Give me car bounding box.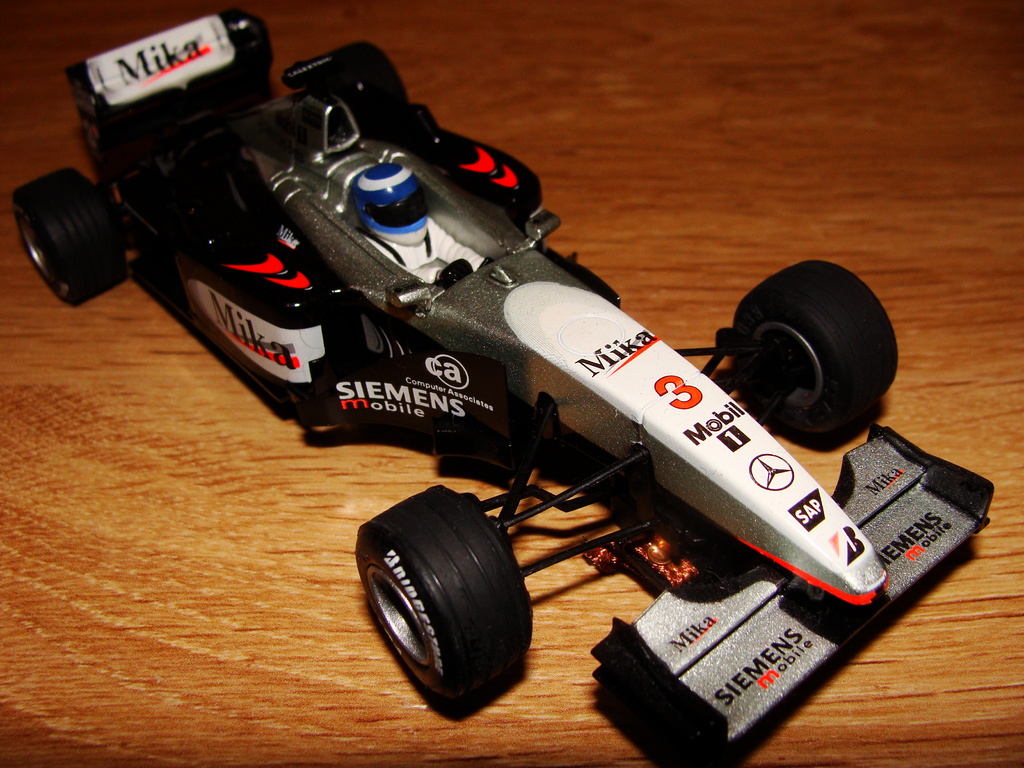
locate(12, 6, 995, 767).
